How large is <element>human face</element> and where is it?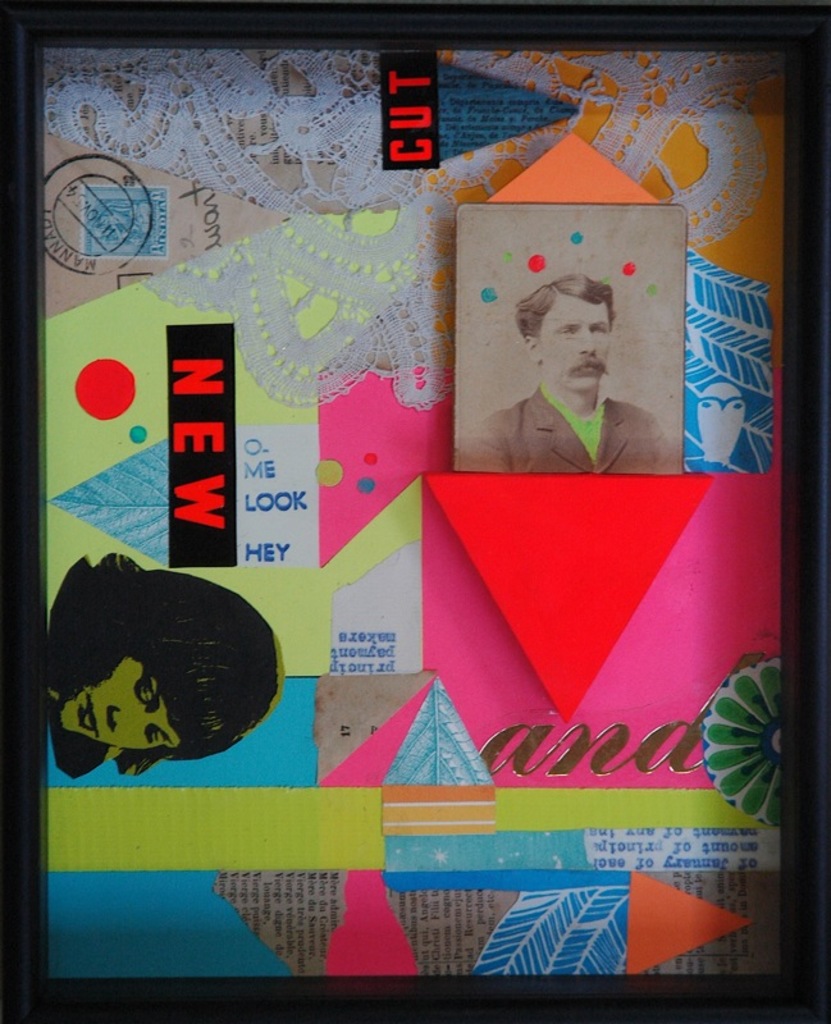
Bounding box: bbox(64, 648, 172, 750).
